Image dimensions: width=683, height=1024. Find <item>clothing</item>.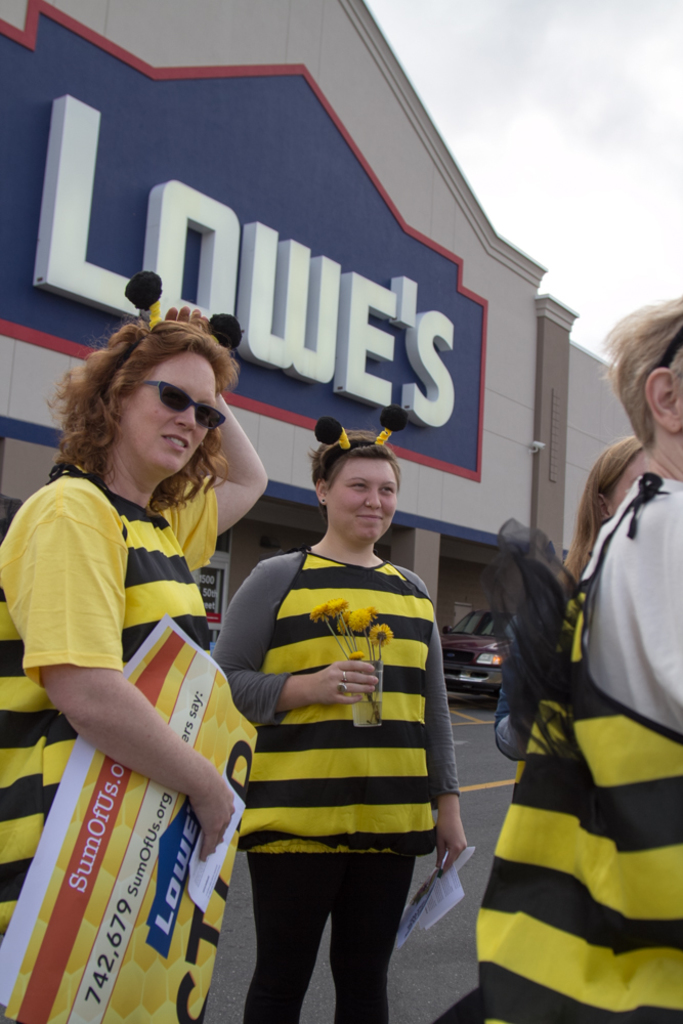
(465,476,682,1023).
